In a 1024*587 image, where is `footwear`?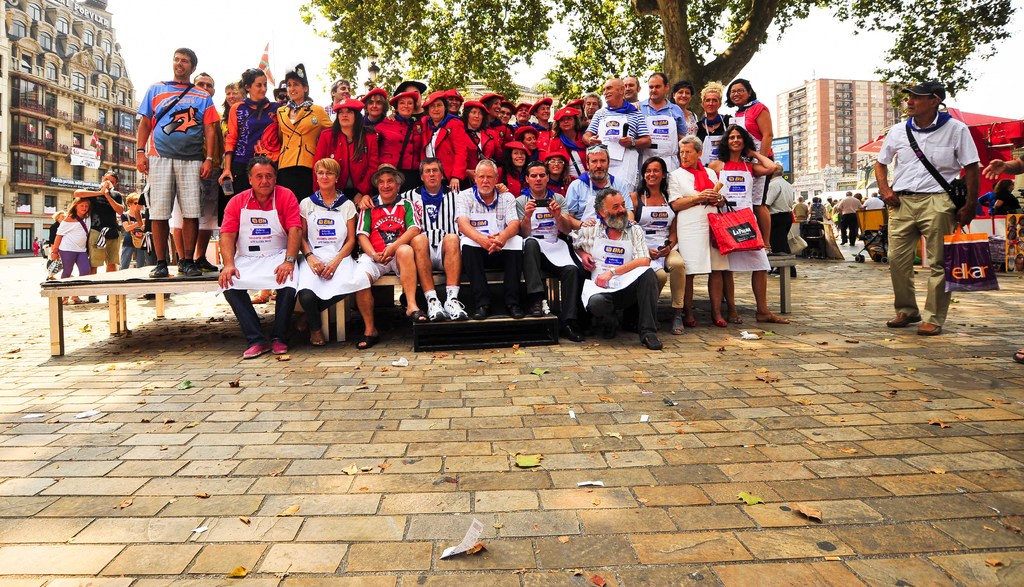
136:293:147:302.
